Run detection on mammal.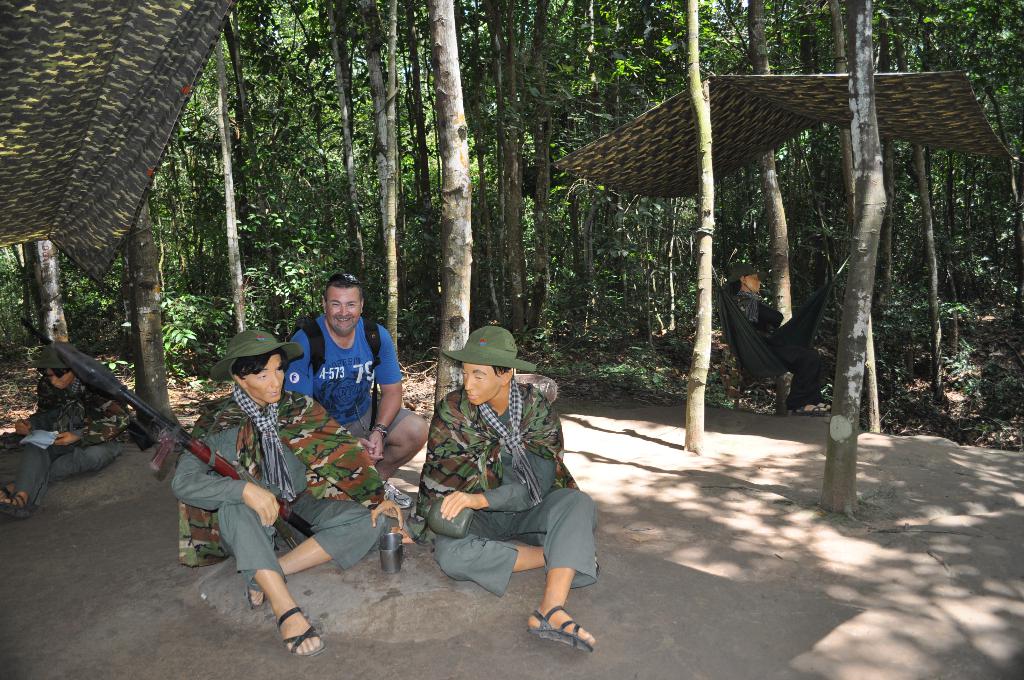
Result: bbox=[726, 263, 831, 419].
